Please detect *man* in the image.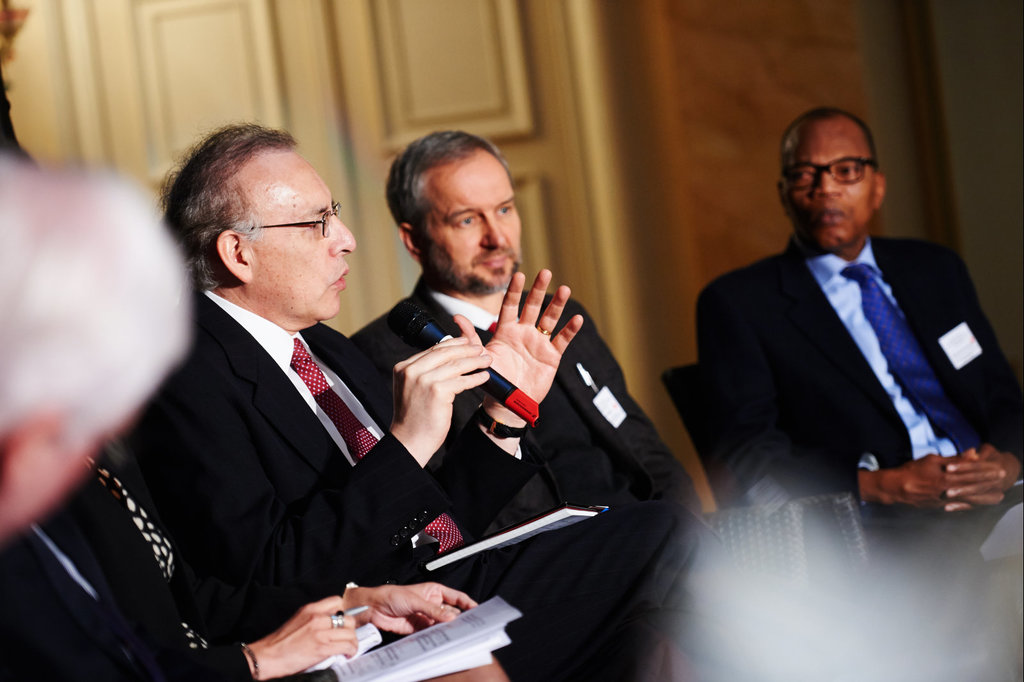
bbox(691, 102, 1008, 550).
